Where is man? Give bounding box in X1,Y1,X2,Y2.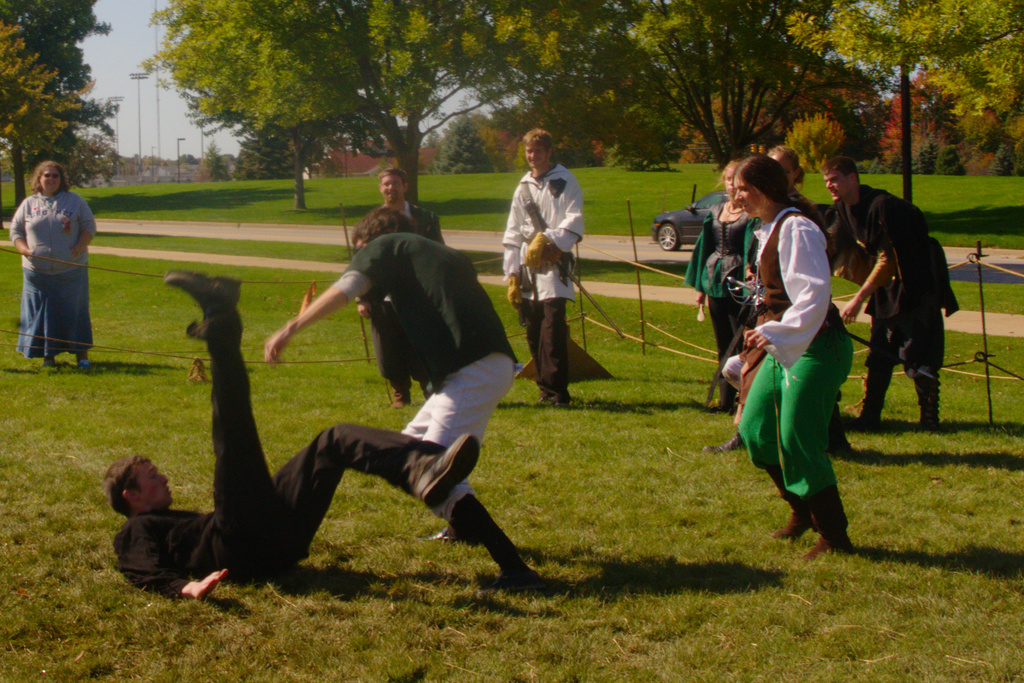
501,126,586,406.
